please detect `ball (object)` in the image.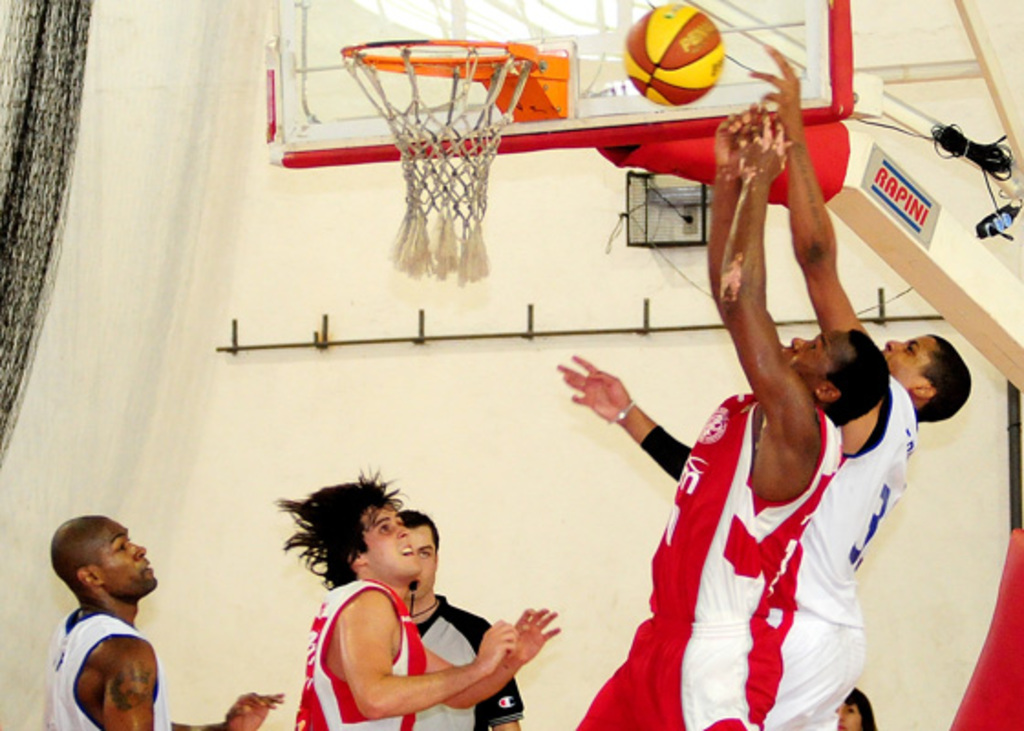
624/0/724/111.
